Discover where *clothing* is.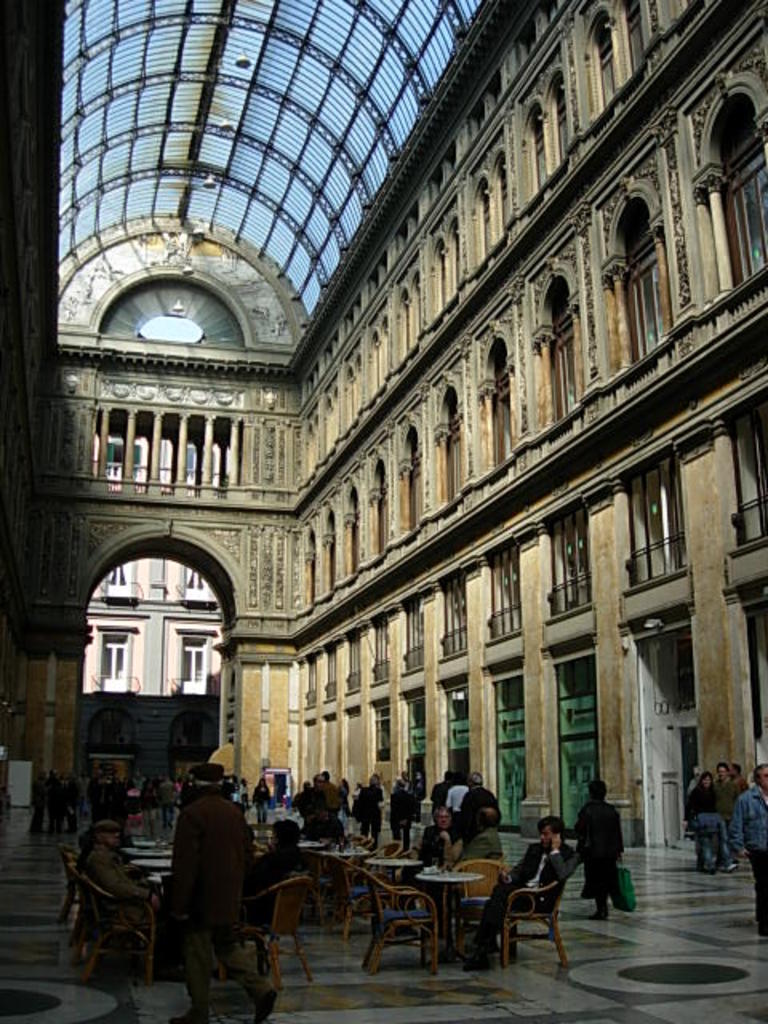
Discovered at box=[470, 842, 565, 957].
